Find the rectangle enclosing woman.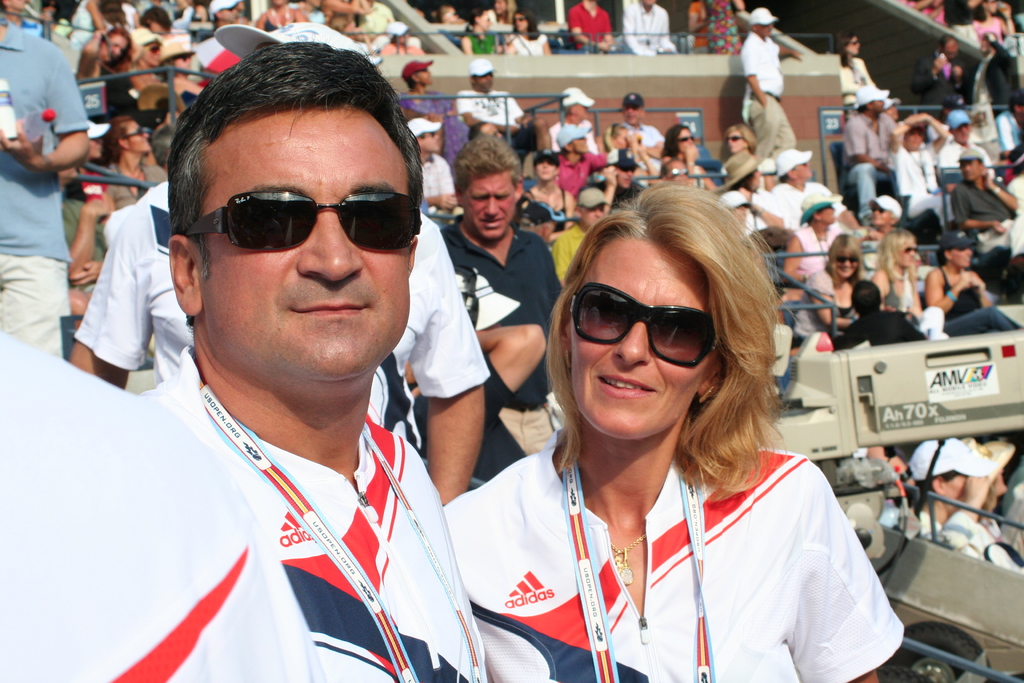
detection(724, 163, 760, 202).
